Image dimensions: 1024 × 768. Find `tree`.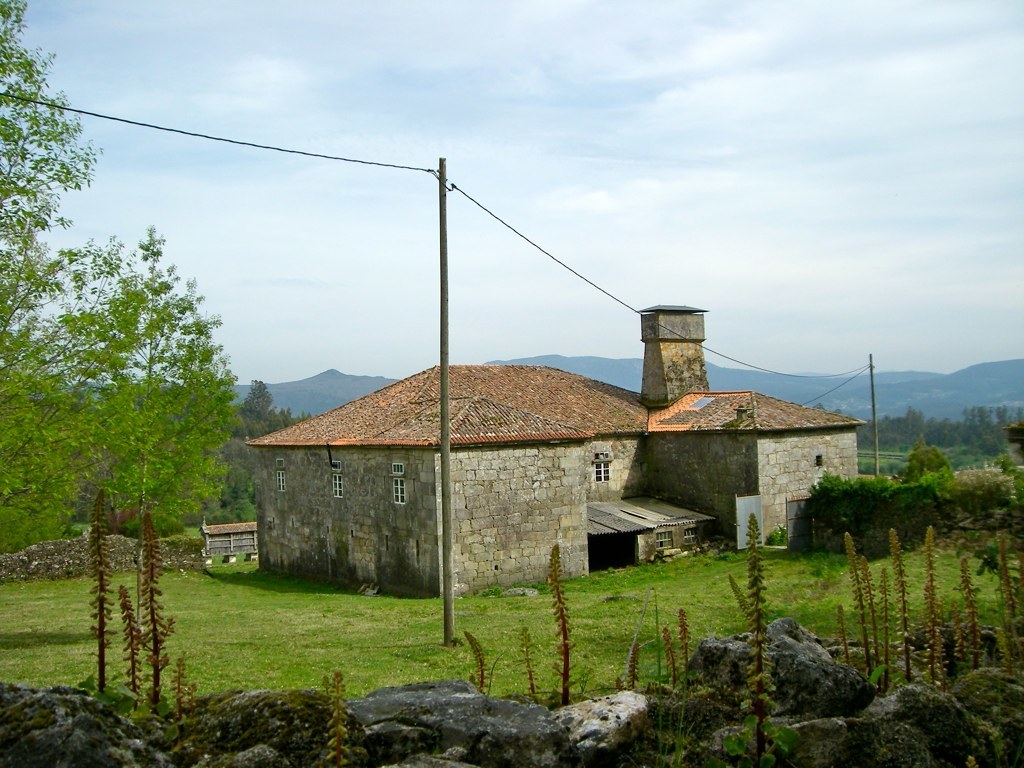
detection(0, 0, 113, 540).
